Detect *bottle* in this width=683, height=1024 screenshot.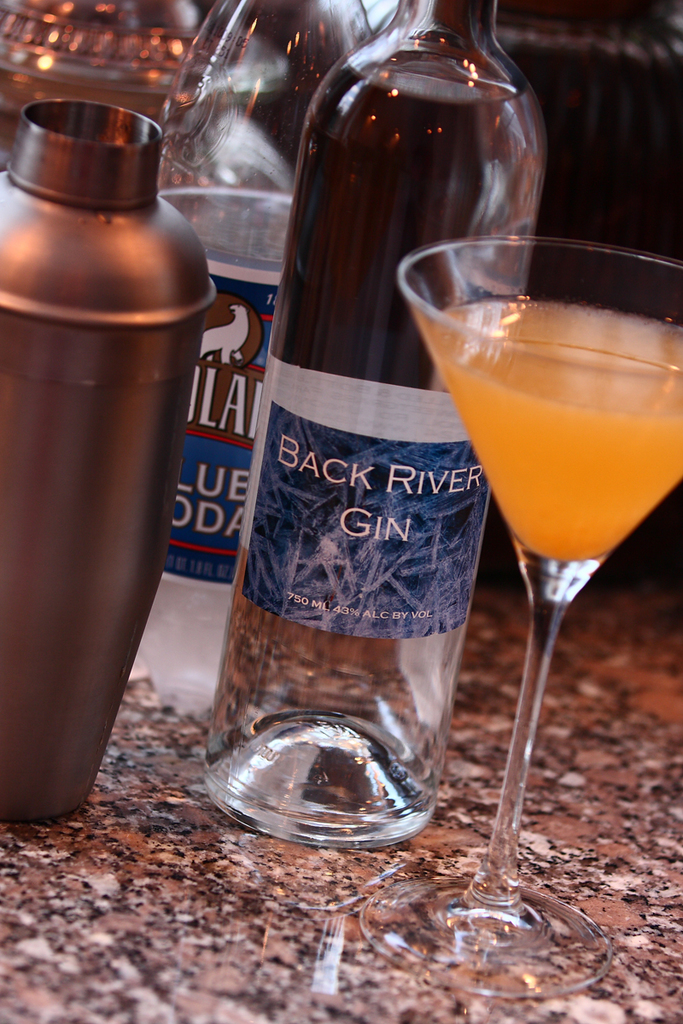
Detection: Rect(8, 121, 213, 841).
